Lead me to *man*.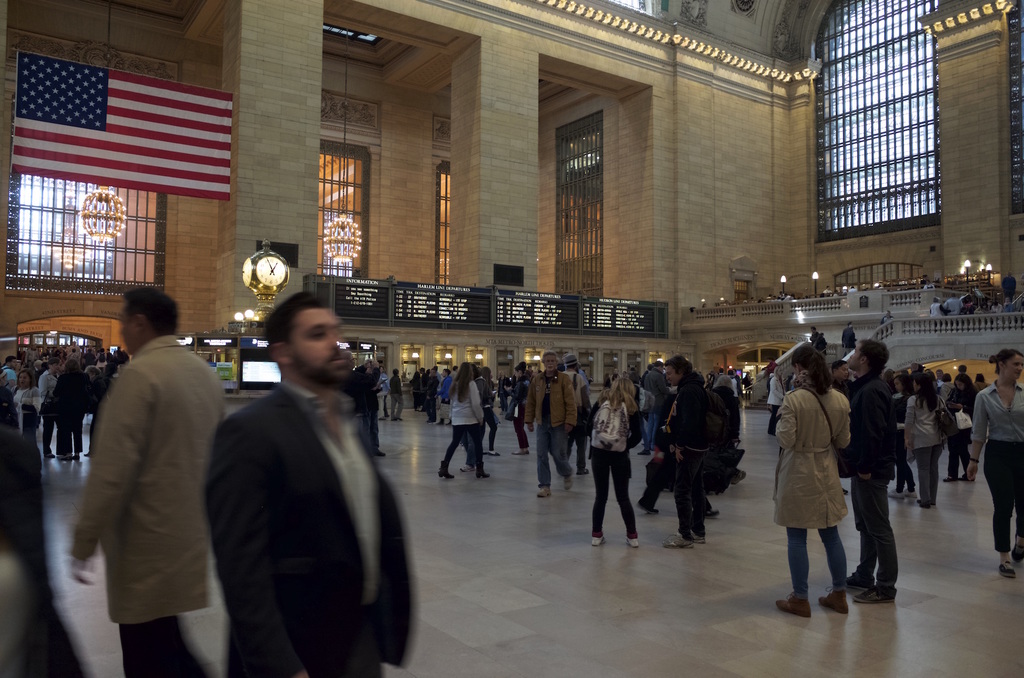
Lead to bbox(561, 355, 586, 472).
